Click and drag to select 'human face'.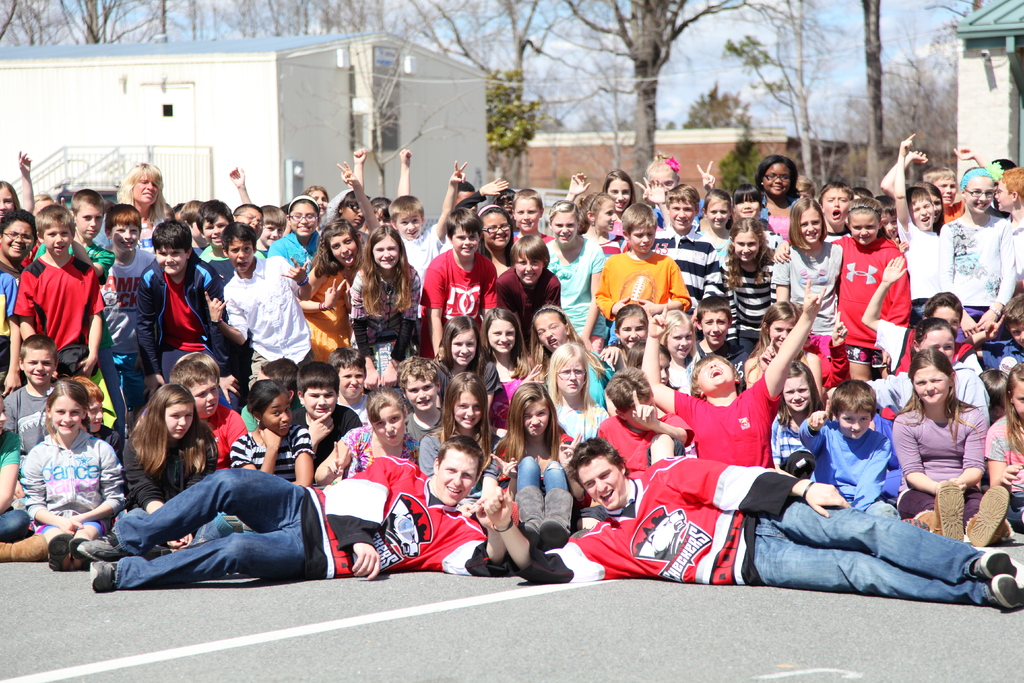
Selection: left=881, top=211, right=899, bottom=236.
